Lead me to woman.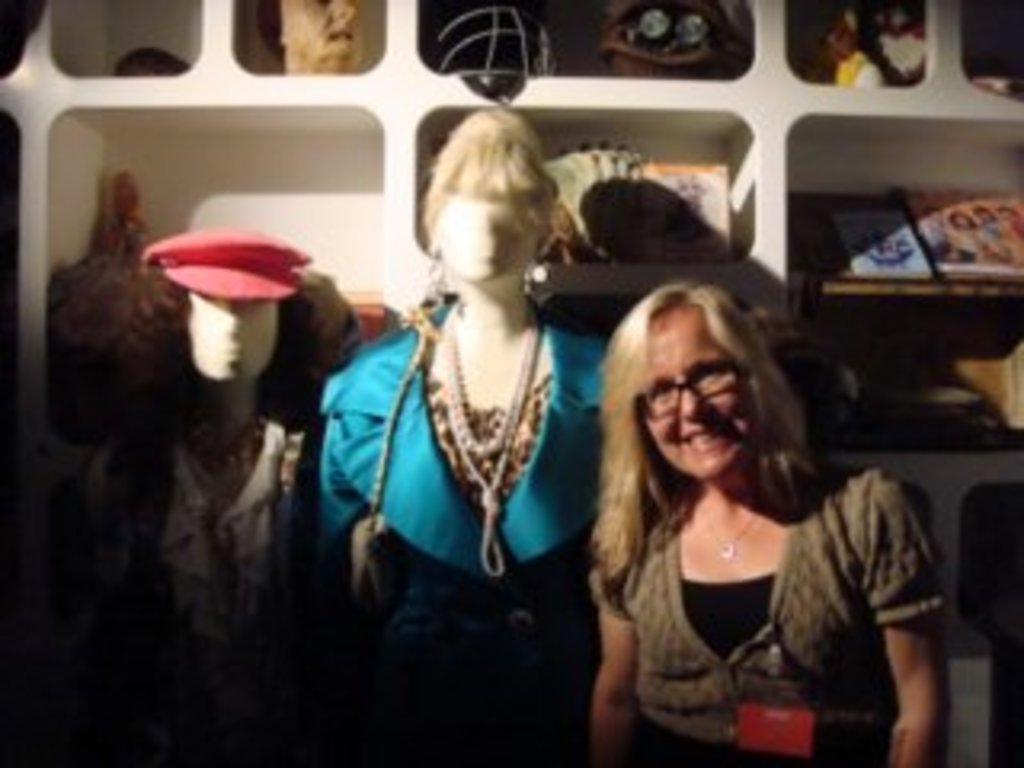
Lead to locate(582, 288, 954, 765).
